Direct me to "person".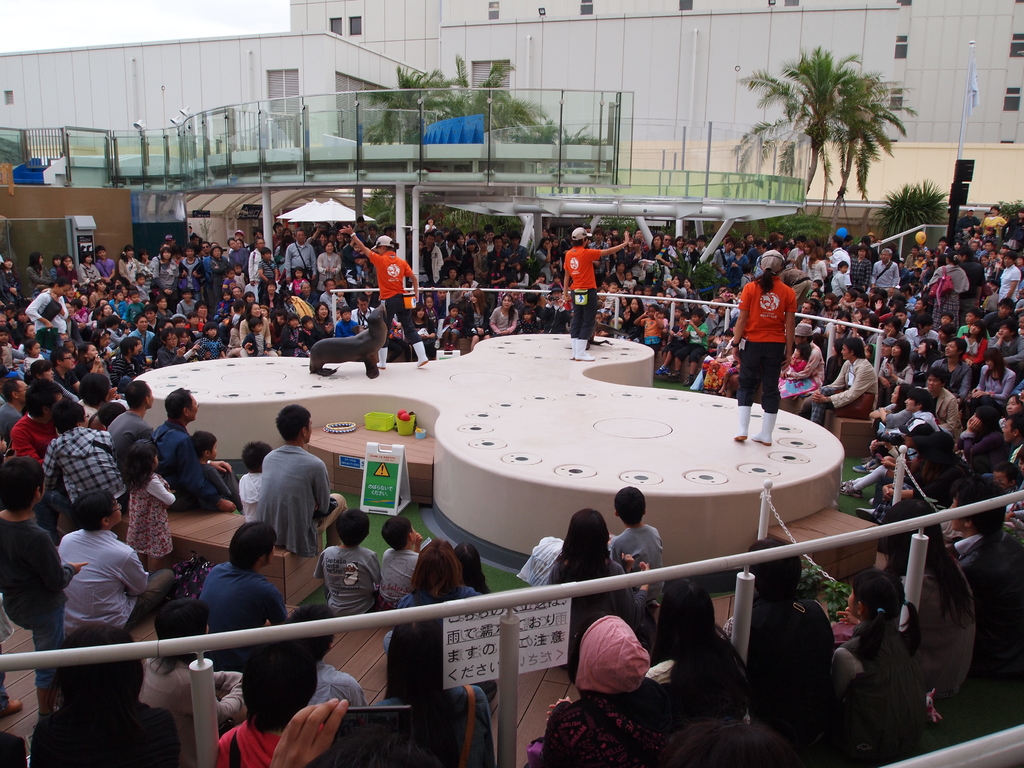
Direction: x1=828 y1=239 x2=848 y2=271.
